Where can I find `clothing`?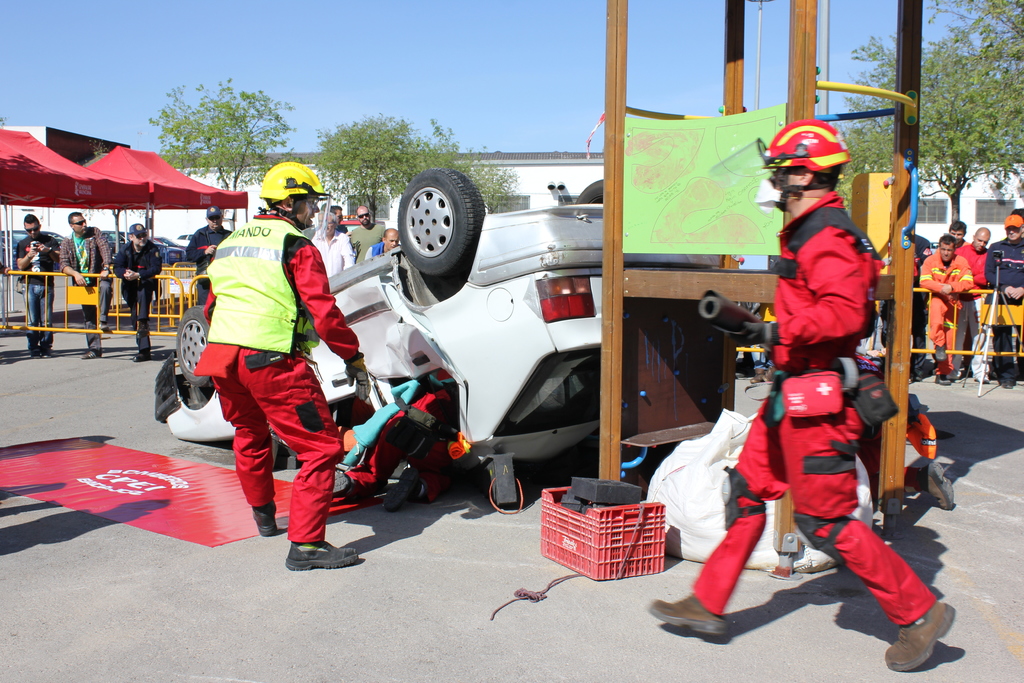
You can find it at [112,233,160,349].
